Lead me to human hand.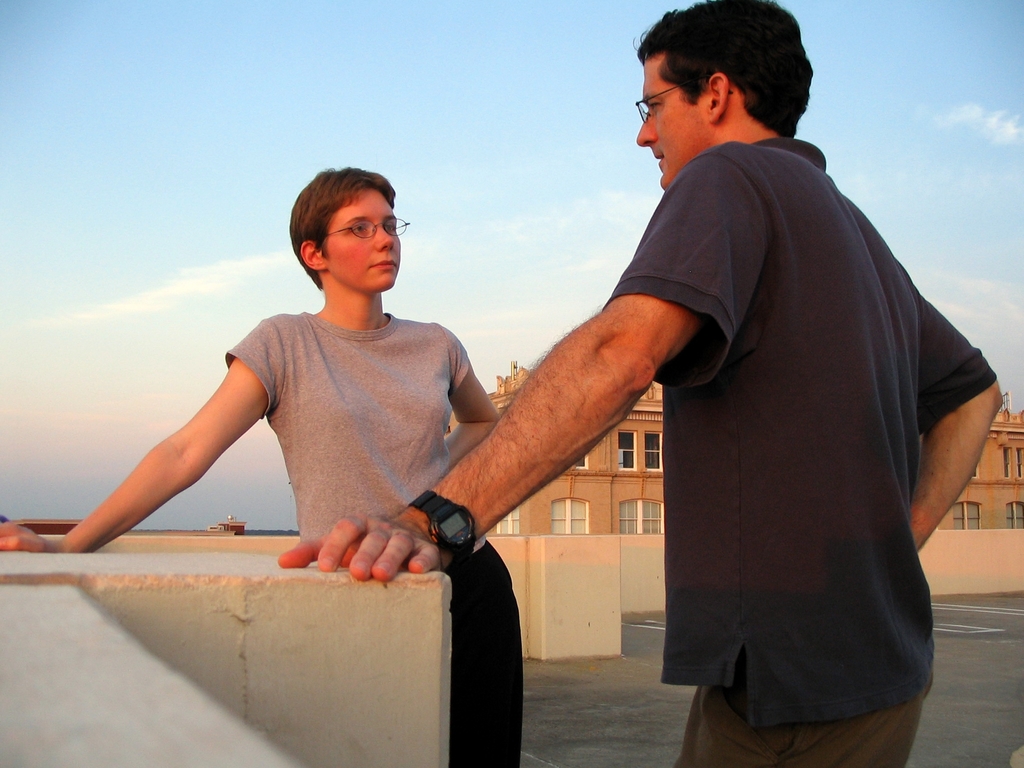
Lead to <bbox>0, 521, 49, 553</bbox>.
